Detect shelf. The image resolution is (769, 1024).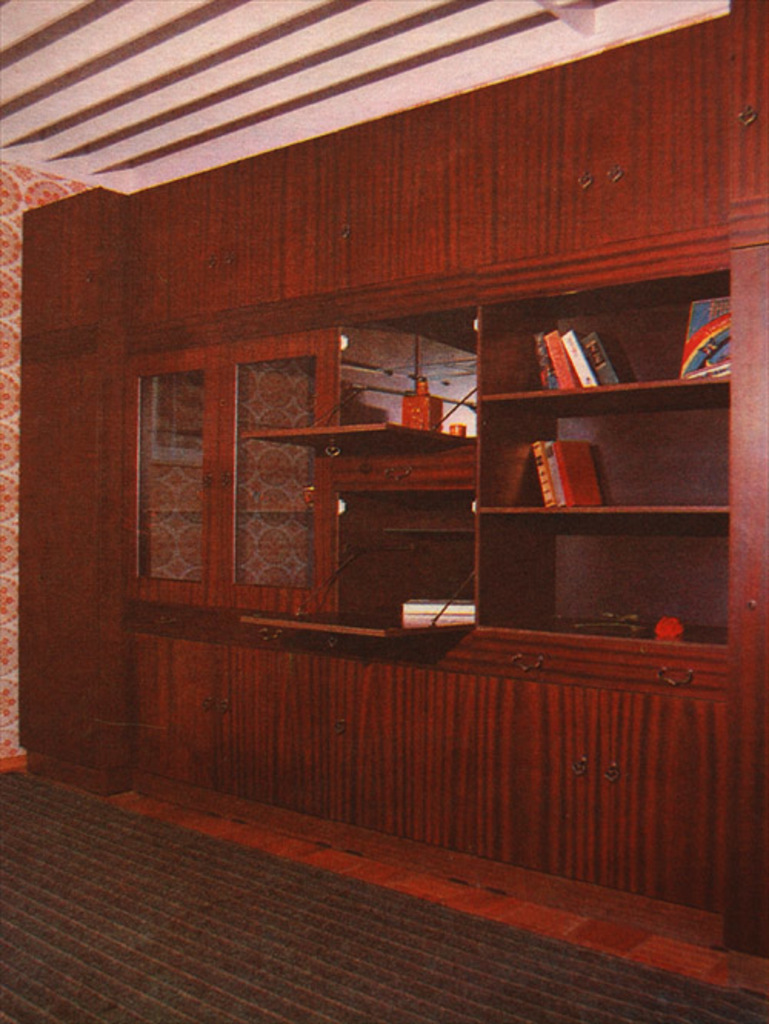
bbox(444, 288, 740, 655).
